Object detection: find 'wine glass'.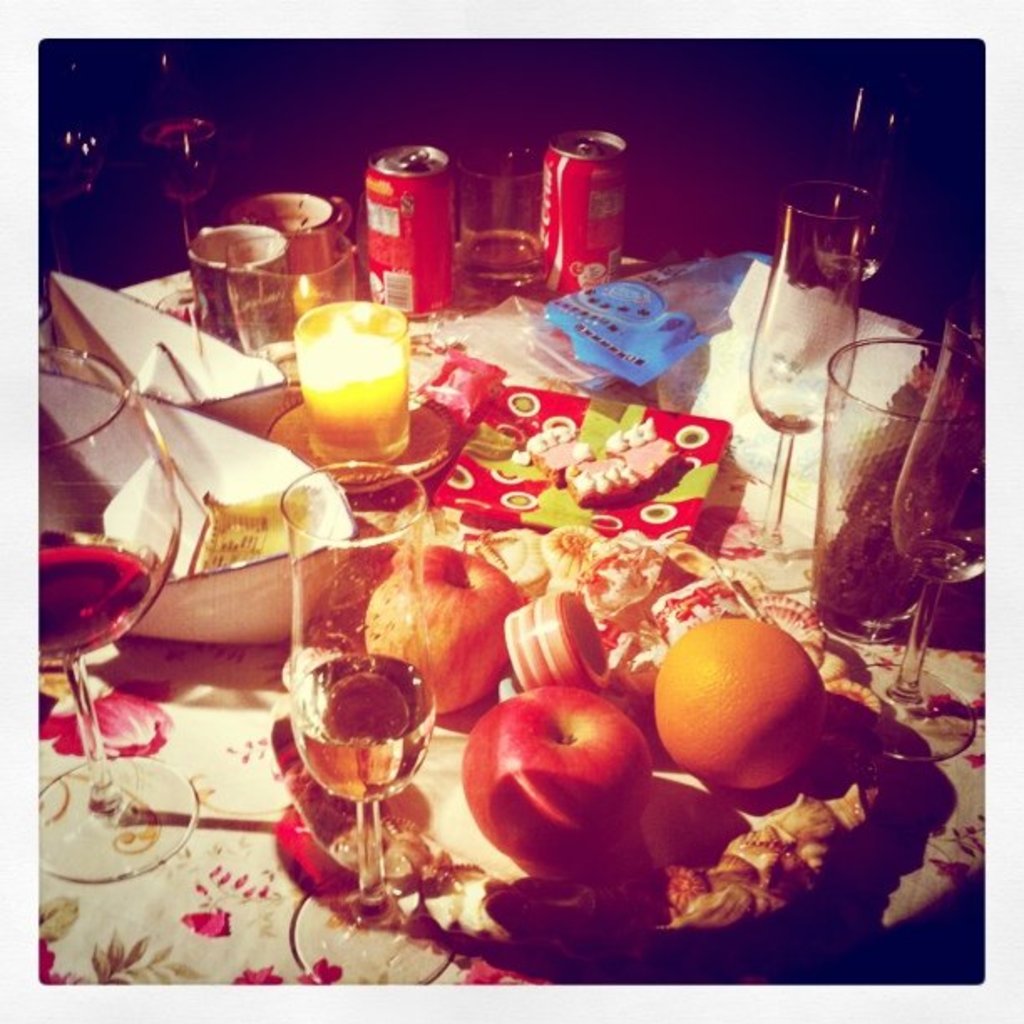
x1=862 y1=306 x2=1022 y2=763.
